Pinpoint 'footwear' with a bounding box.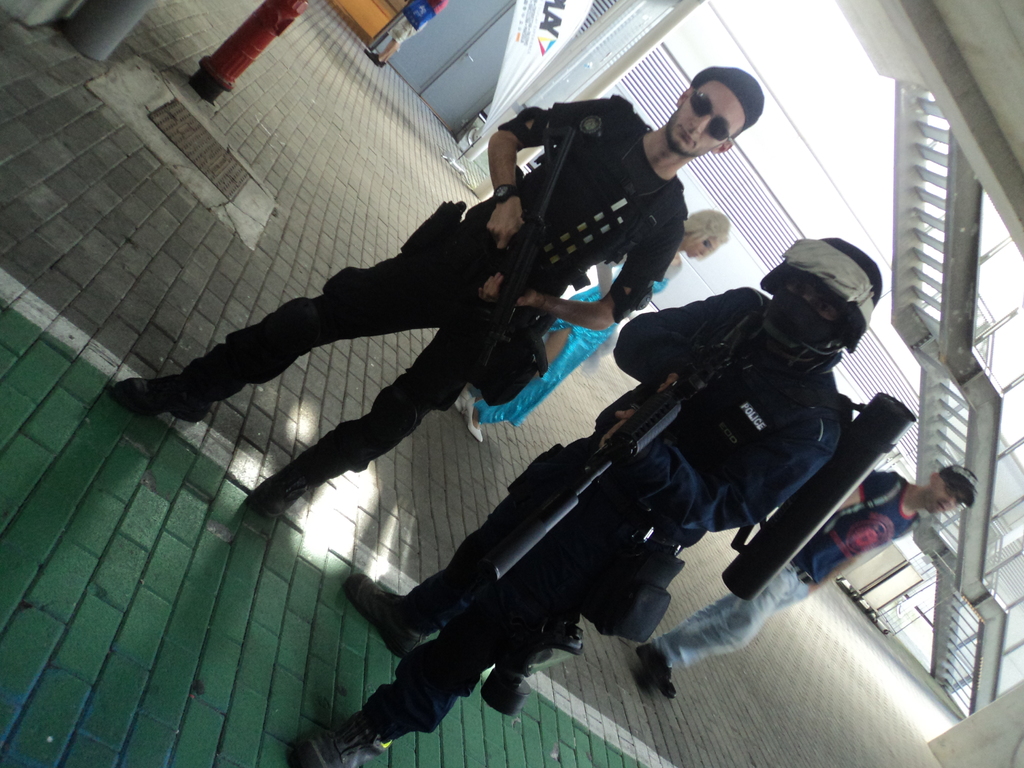
region(477, 657, 531, 713).
